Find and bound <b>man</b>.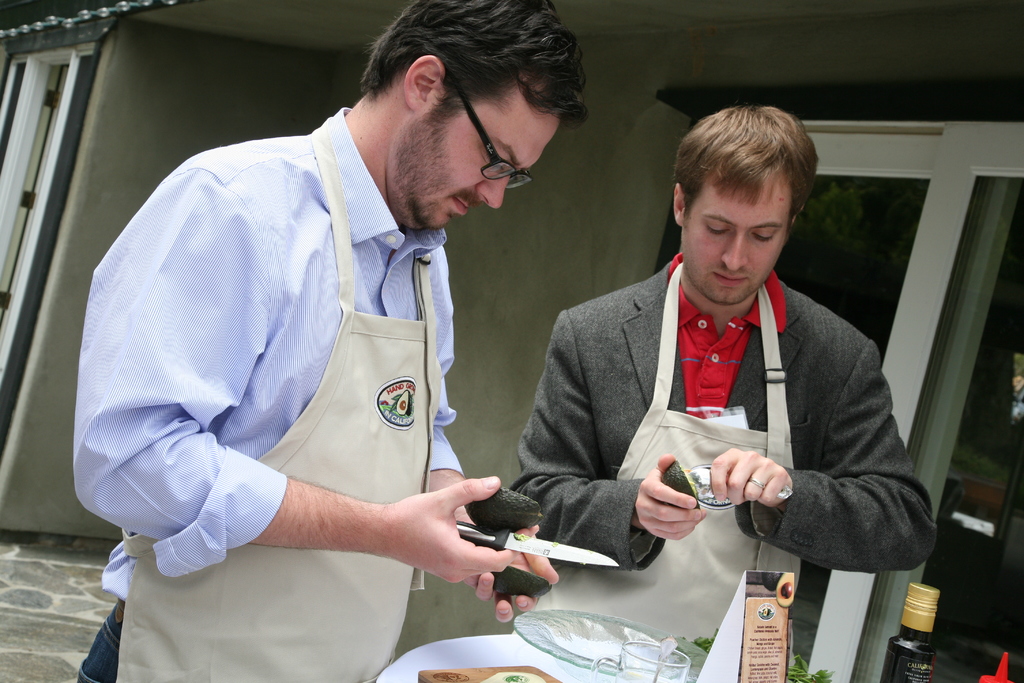
Bound: bbox(70, 0, 589, 682).
